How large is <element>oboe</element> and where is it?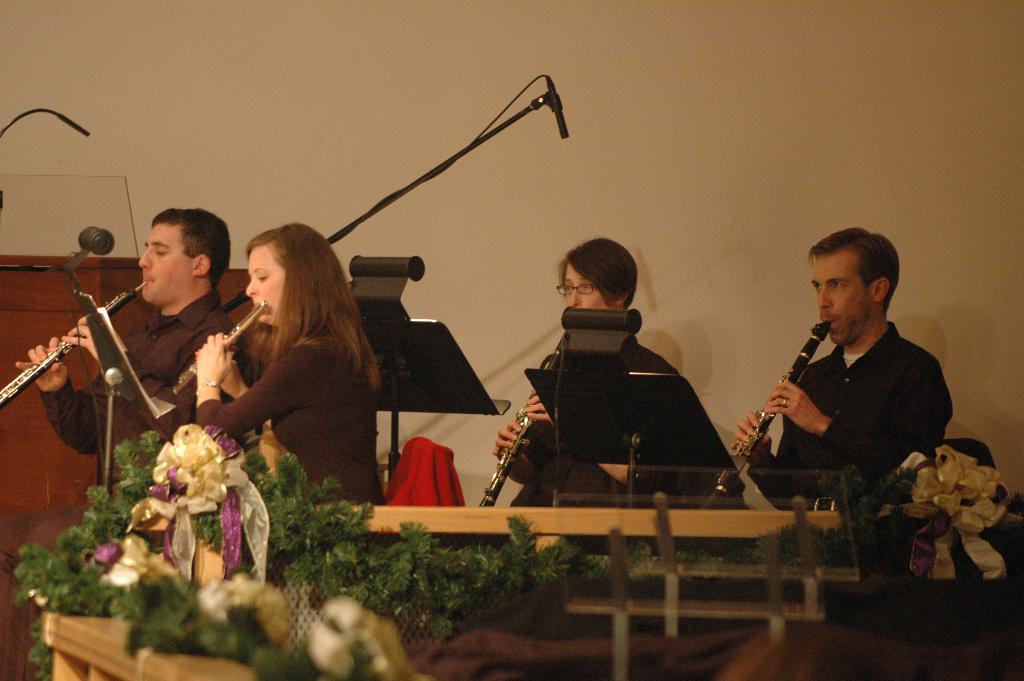
Bounding box: <region>169, 294, 268, 398</region>.
